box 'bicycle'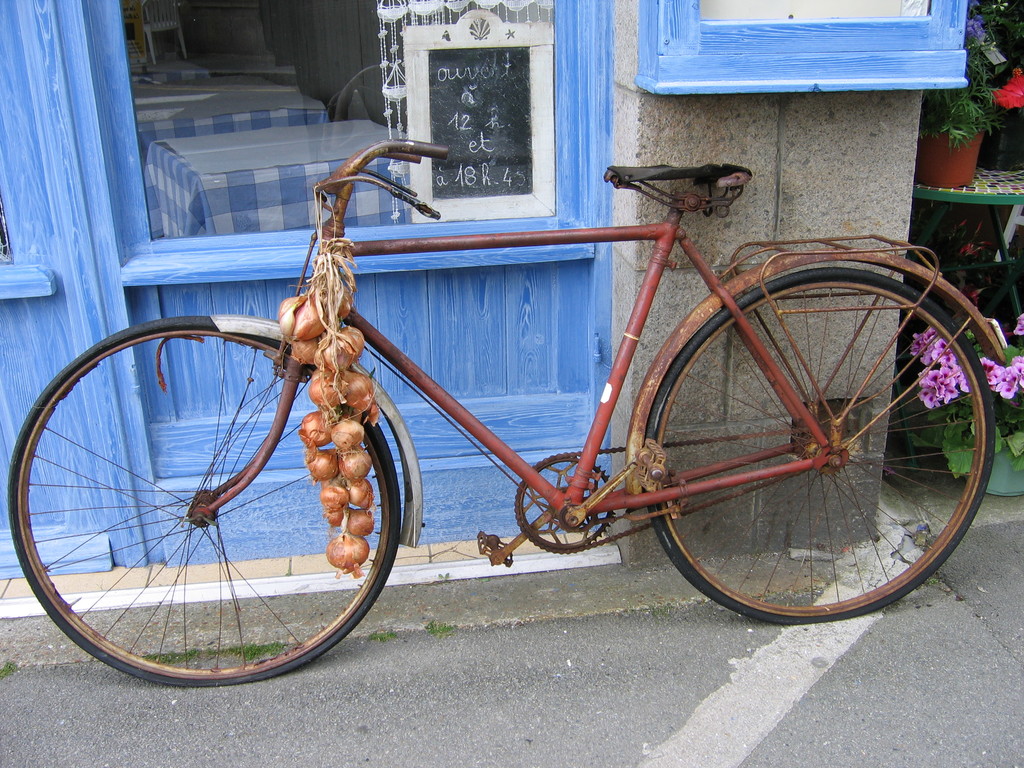
BBox(0, 139, 1000, 680)
